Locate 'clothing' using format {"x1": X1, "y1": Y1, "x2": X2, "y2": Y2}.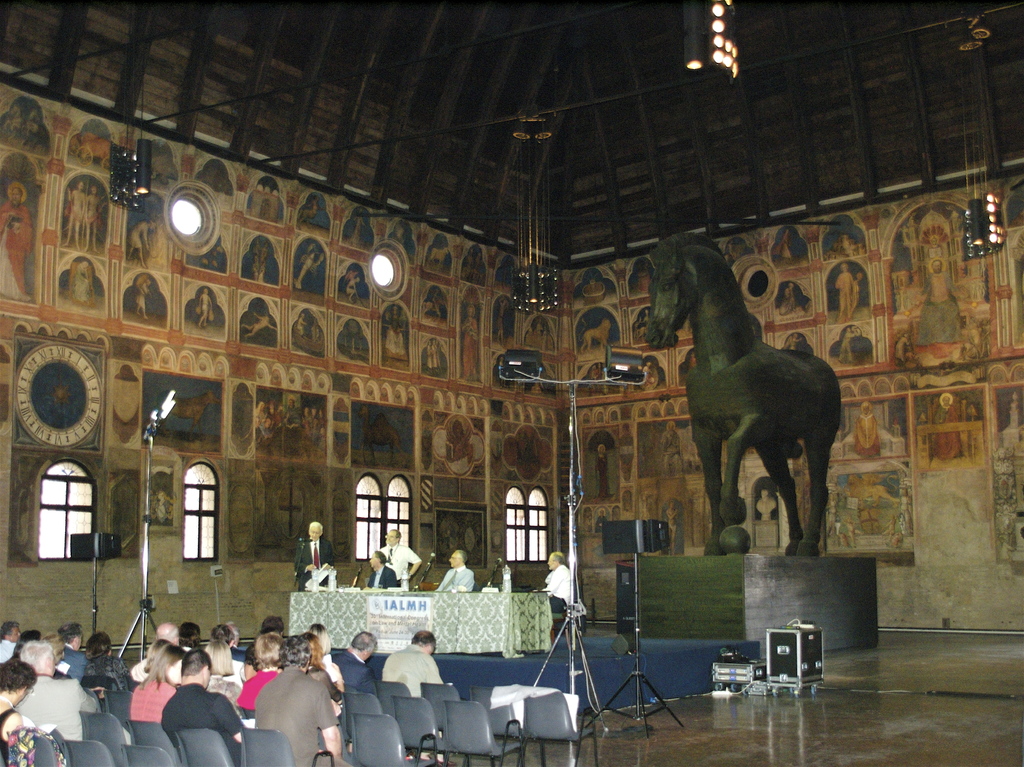
{"x1": 72, "y1": 260, "x2": 93, "y2": 303}.
